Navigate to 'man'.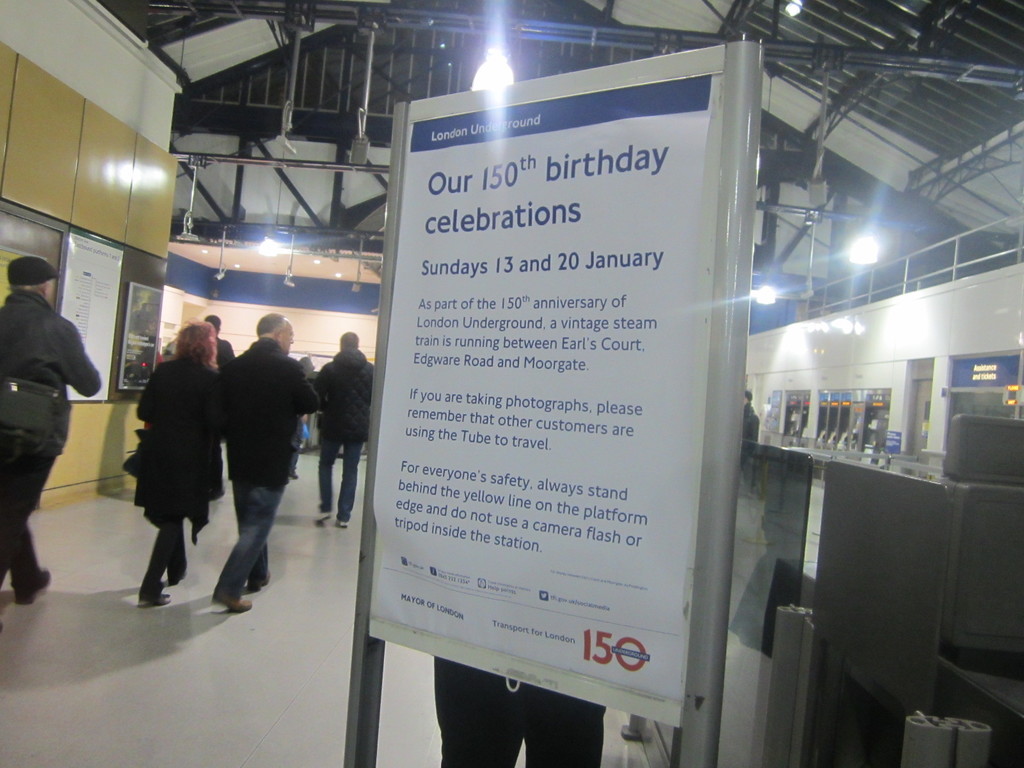
Navigation target: 0, 252, 110, 611.
